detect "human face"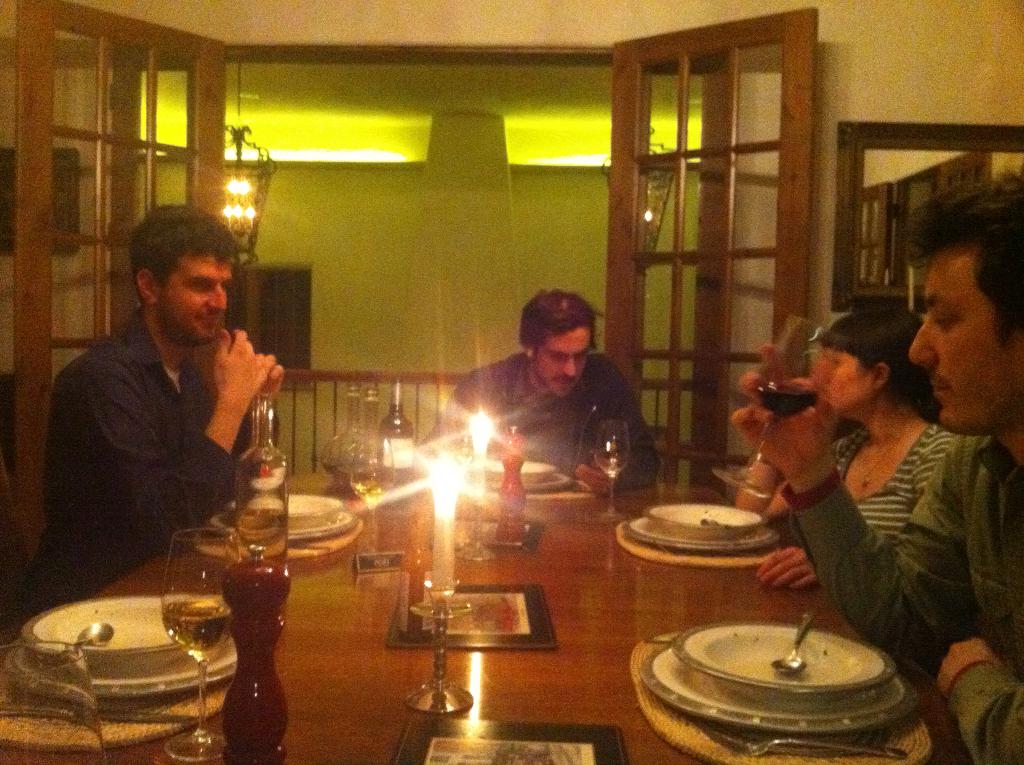
[left=822, top=351, right=876, bottom=414]
